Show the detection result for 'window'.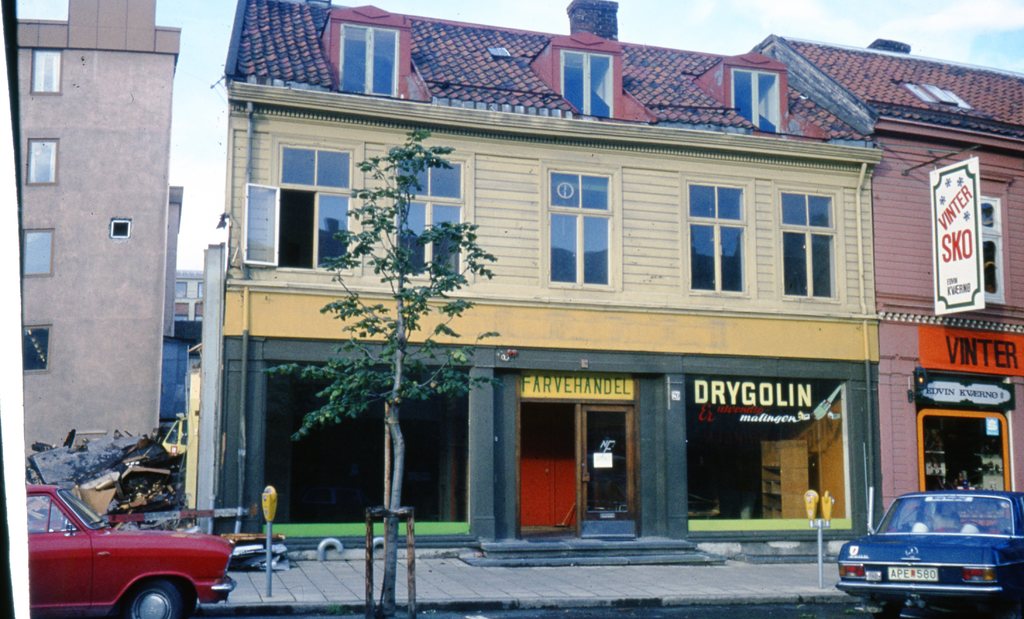
[979,200,1005,301].
